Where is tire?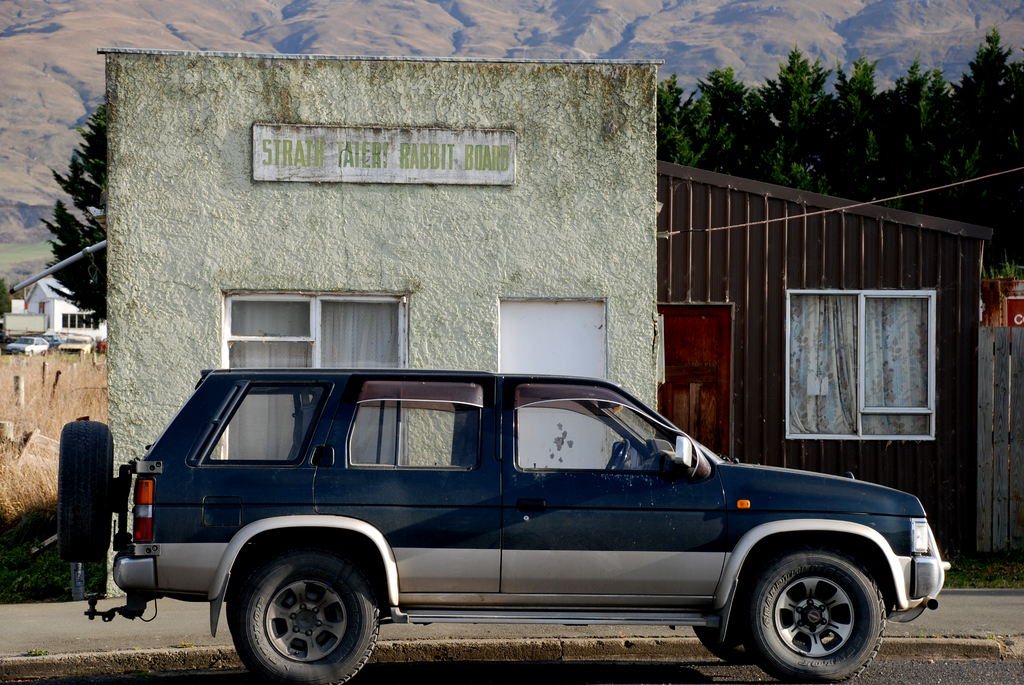
x1=692 y1=562 x2=765 y2=661.
